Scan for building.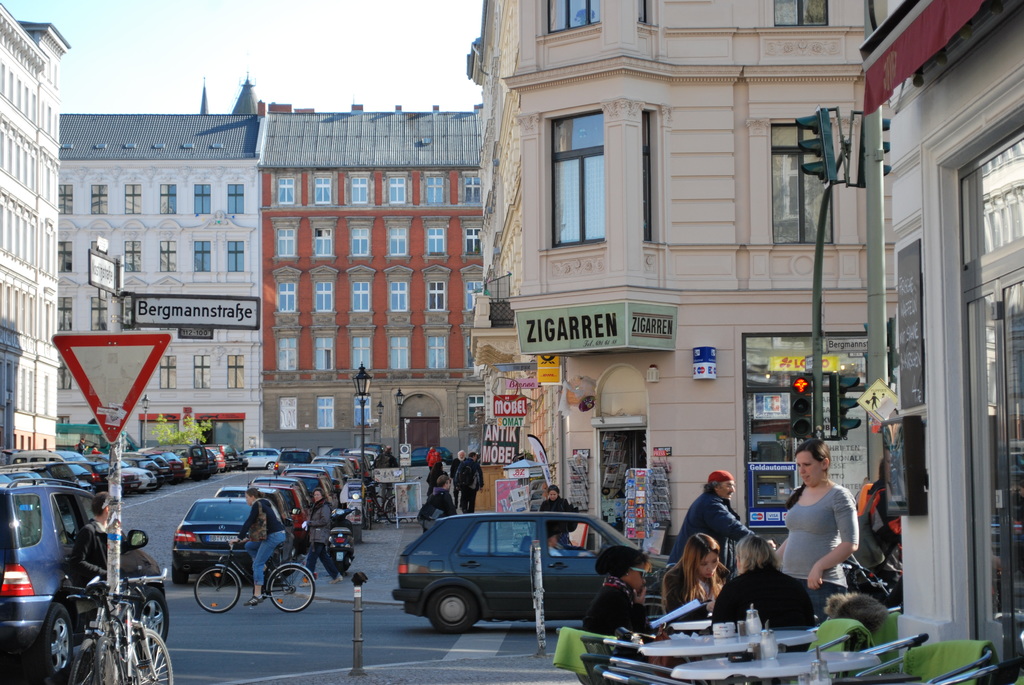
Scan result: 264:105:486:462.
